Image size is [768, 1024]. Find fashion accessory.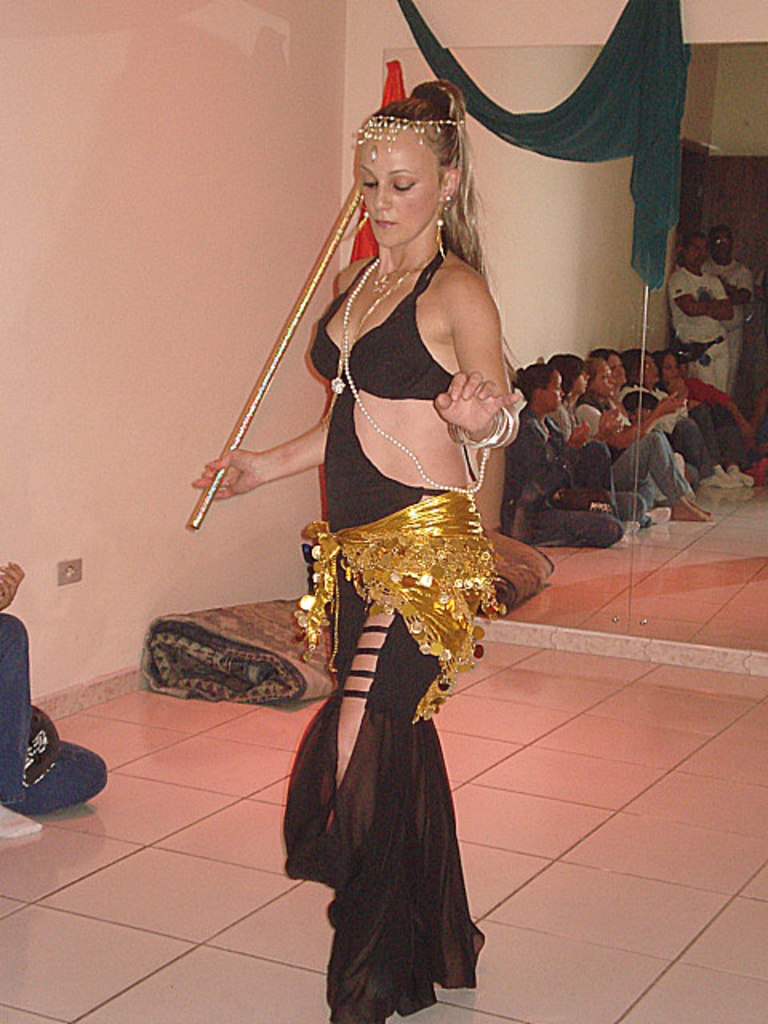
bbox=(341, 254, 485, 504).
